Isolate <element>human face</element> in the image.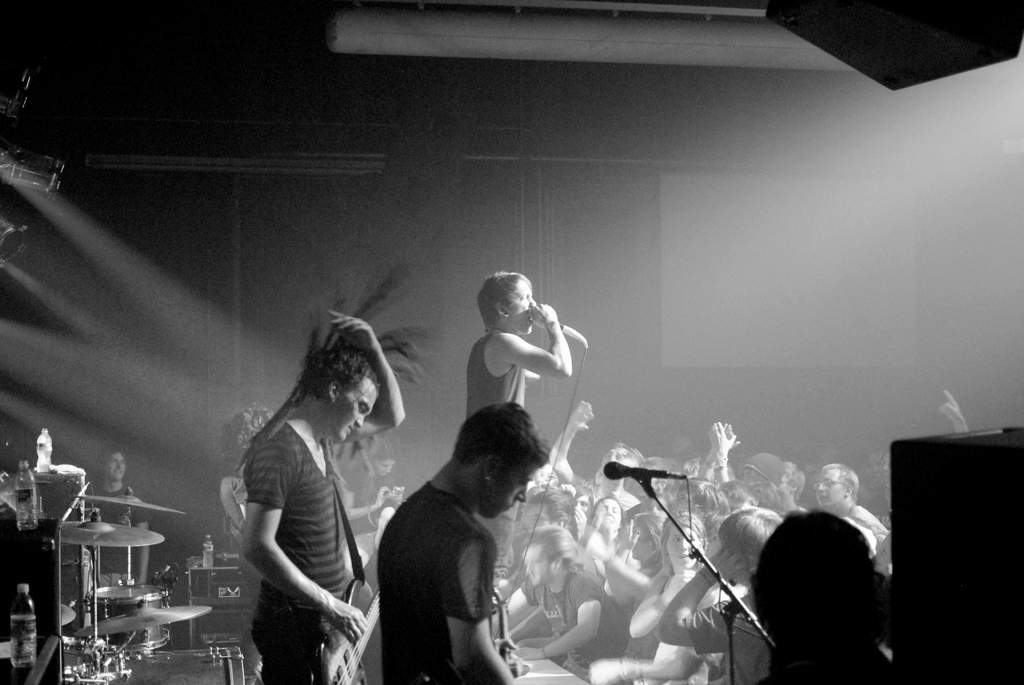
Isolated region: left=340, top=378, right=376, bottom=443.
